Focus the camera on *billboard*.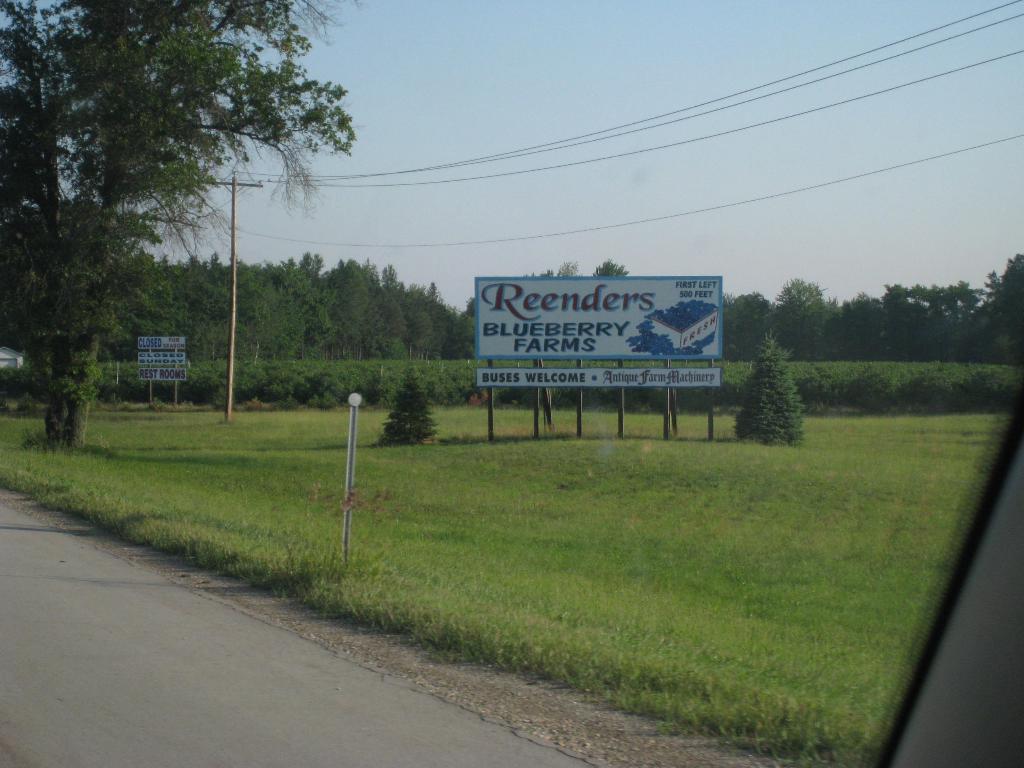
Focus region: 136/369/184/380.
